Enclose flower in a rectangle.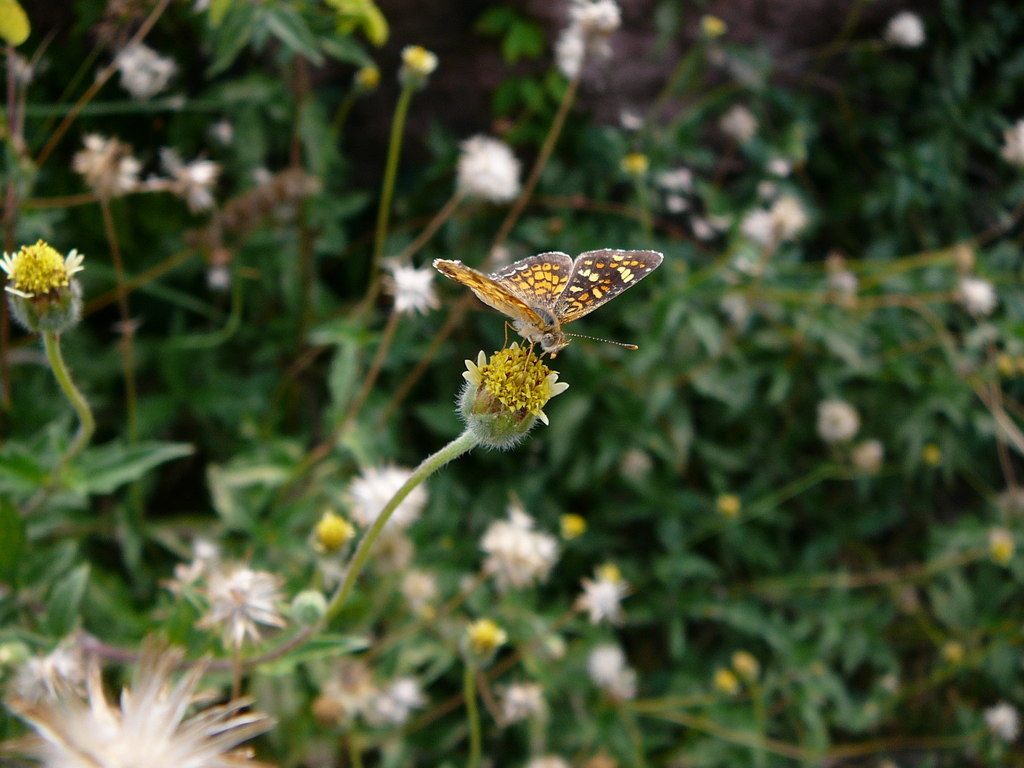
[left=737, top=212, right=778, bottom=250].
